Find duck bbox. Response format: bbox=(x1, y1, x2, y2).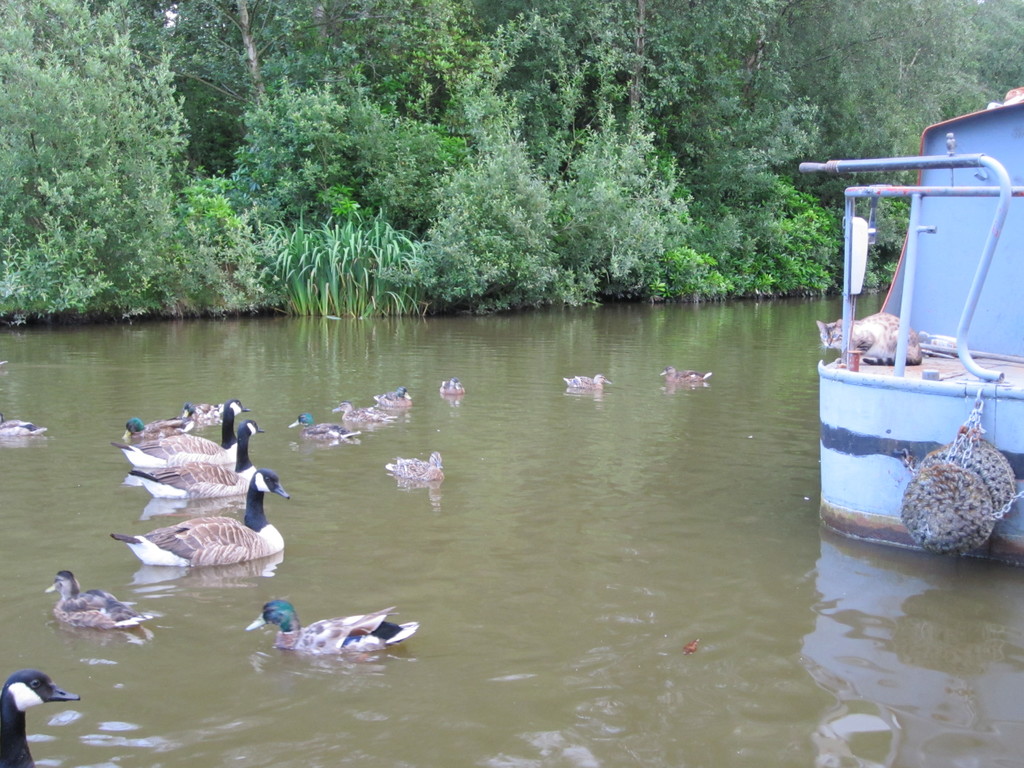
bbox=(332, 395, 406, 437).
